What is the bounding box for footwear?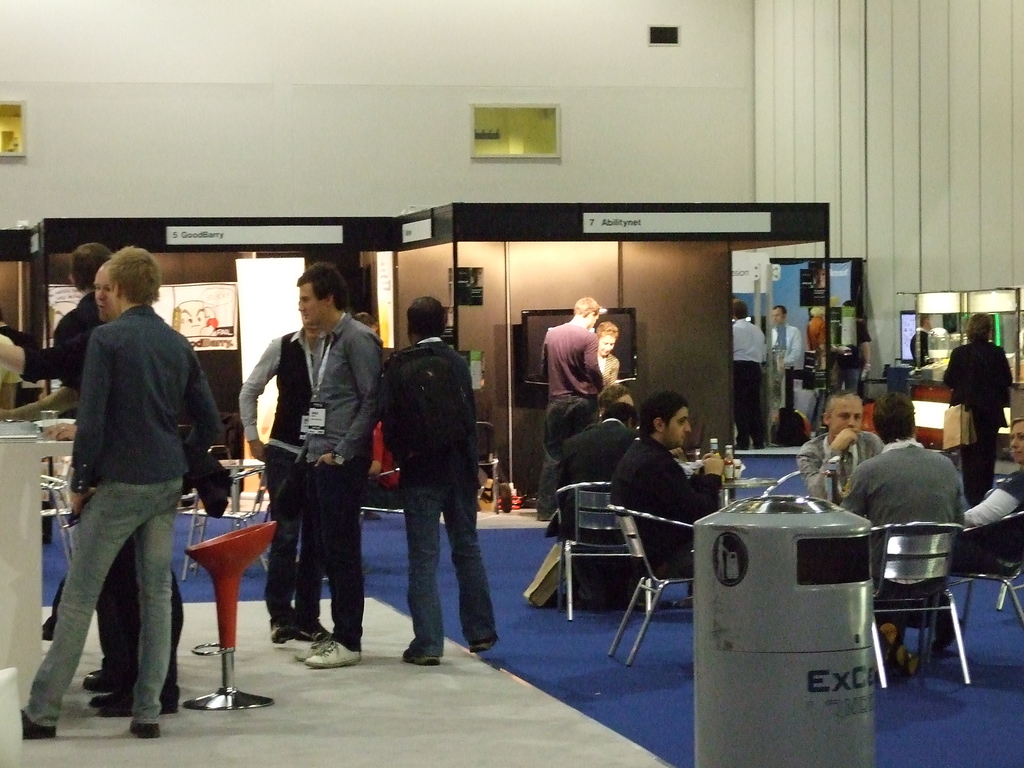
<region>104, 677, 184, 716</region>.
